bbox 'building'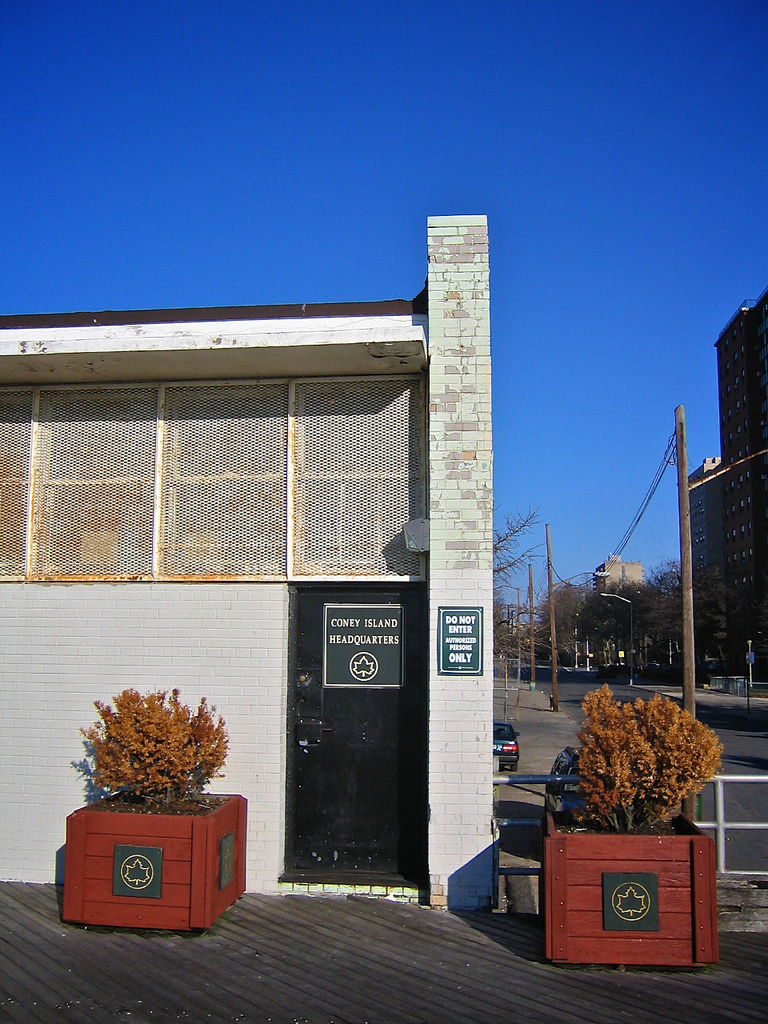
666,290,767,714
